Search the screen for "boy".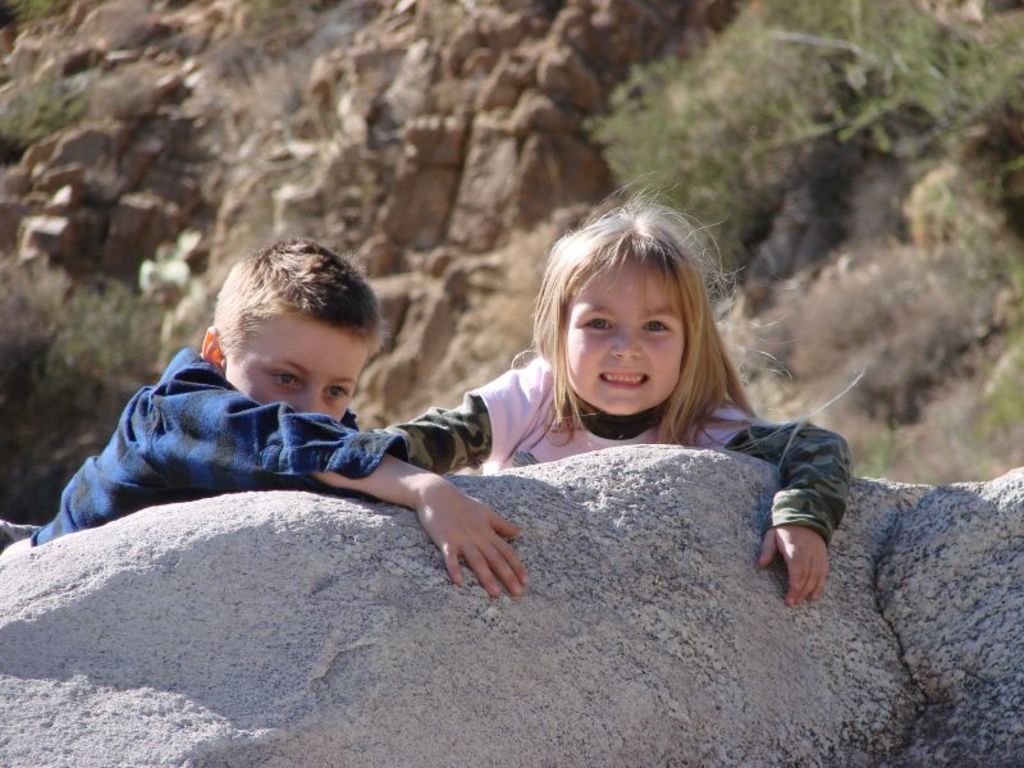
Found at x1=0 y1=237 x2=535 y2=598.
